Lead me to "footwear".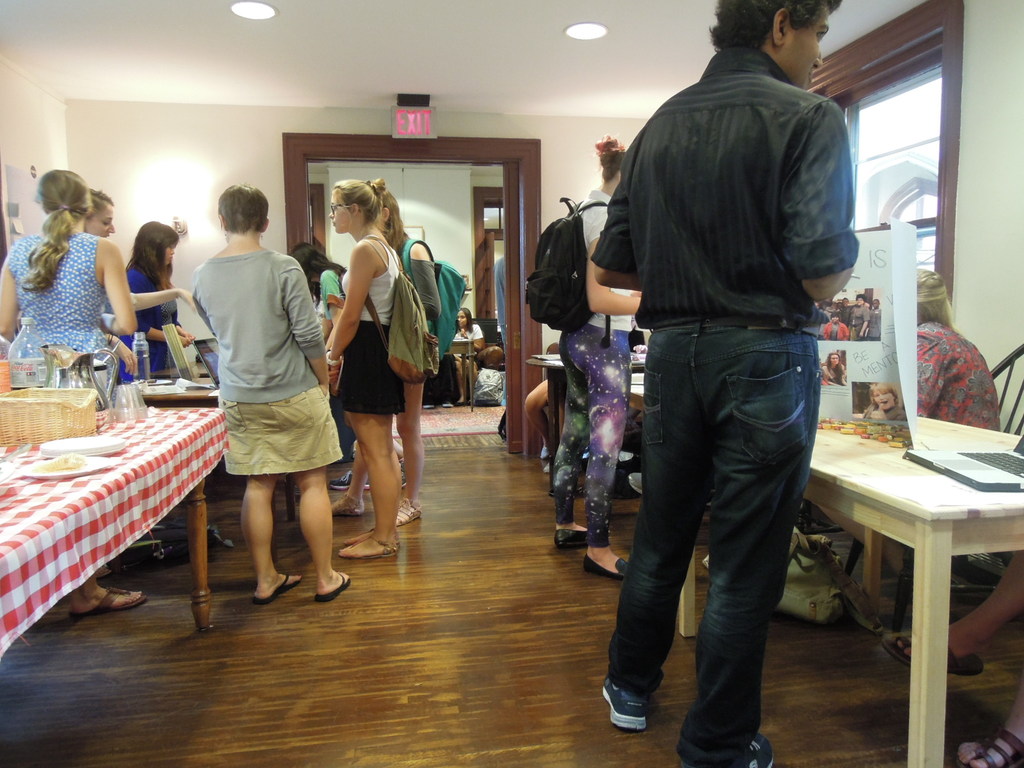
Lead to (580,550,625,579).
